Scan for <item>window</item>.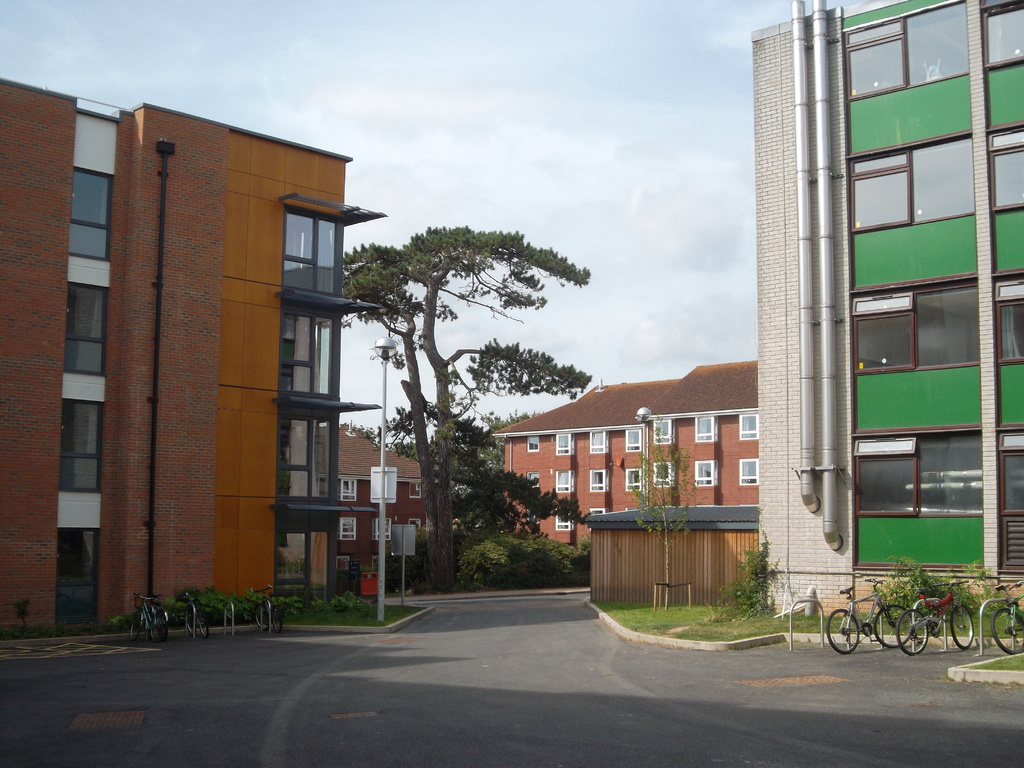
Scan result: [left=653, top=417, right=676, bottom=444].
